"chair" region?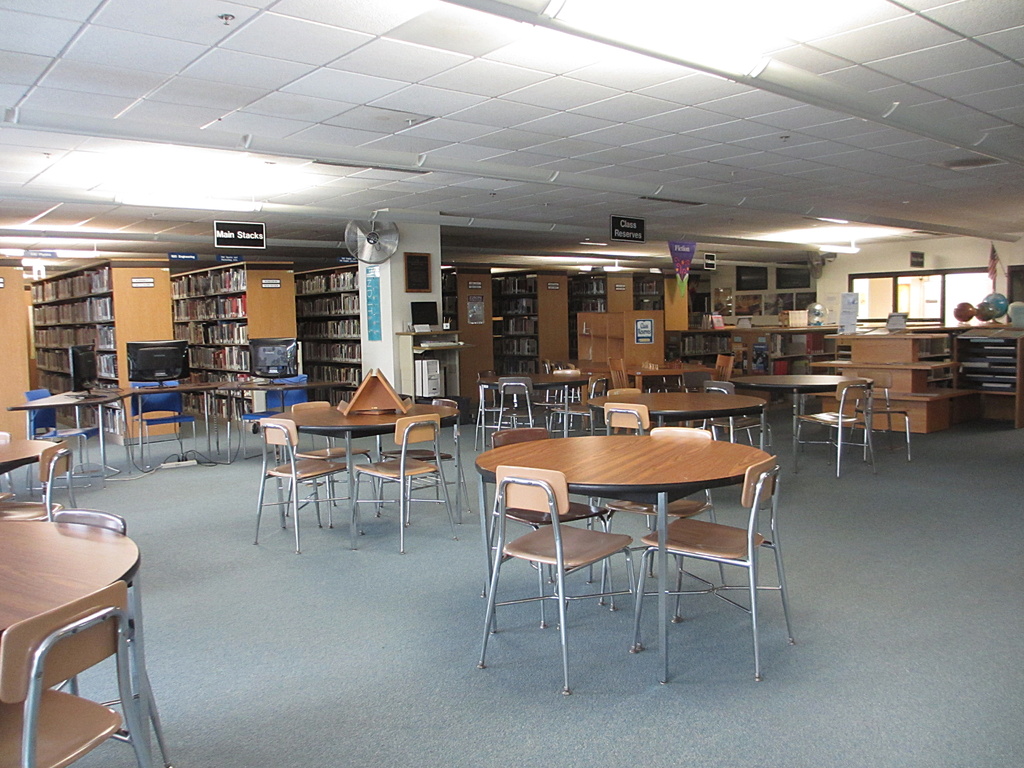
<box>493,424,604,632</box>
